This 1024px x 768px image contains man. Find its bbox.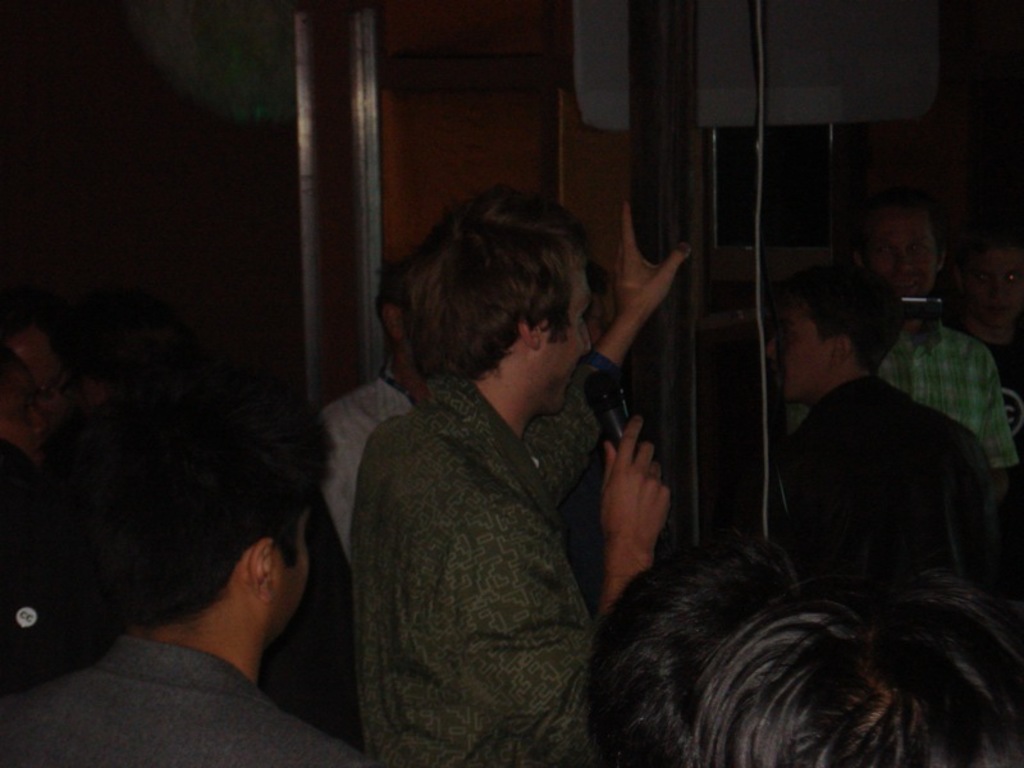
region(315, 180, 678, 758).
